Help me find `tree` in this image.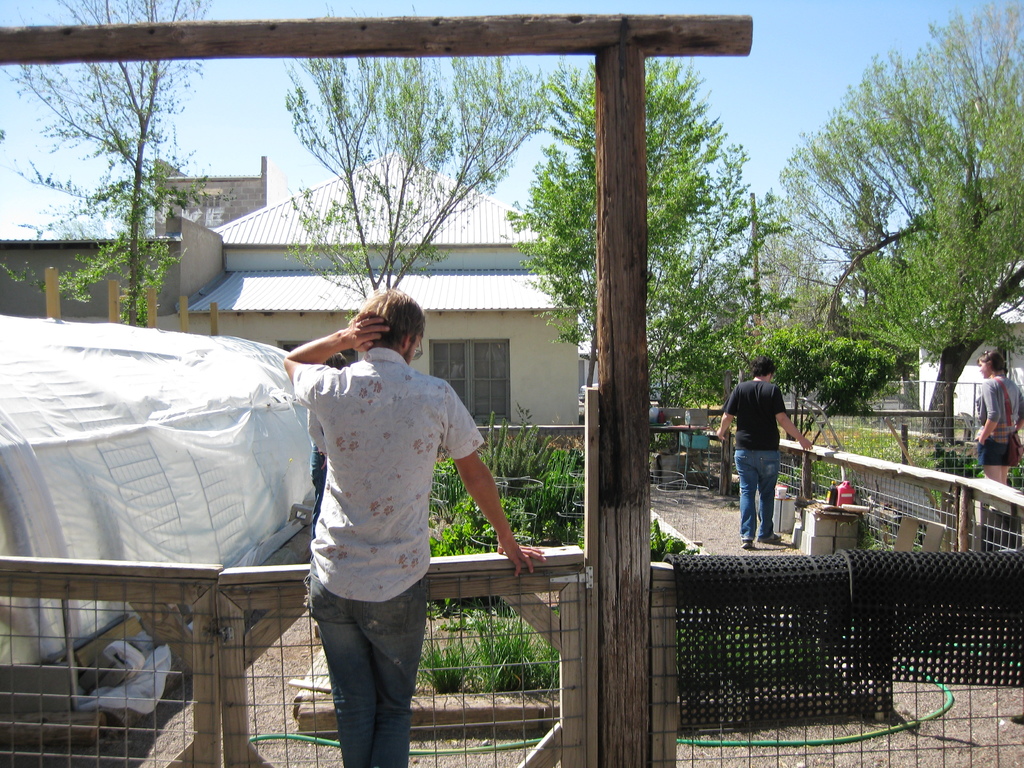
Found it: box(0, 0, 238, 328).
